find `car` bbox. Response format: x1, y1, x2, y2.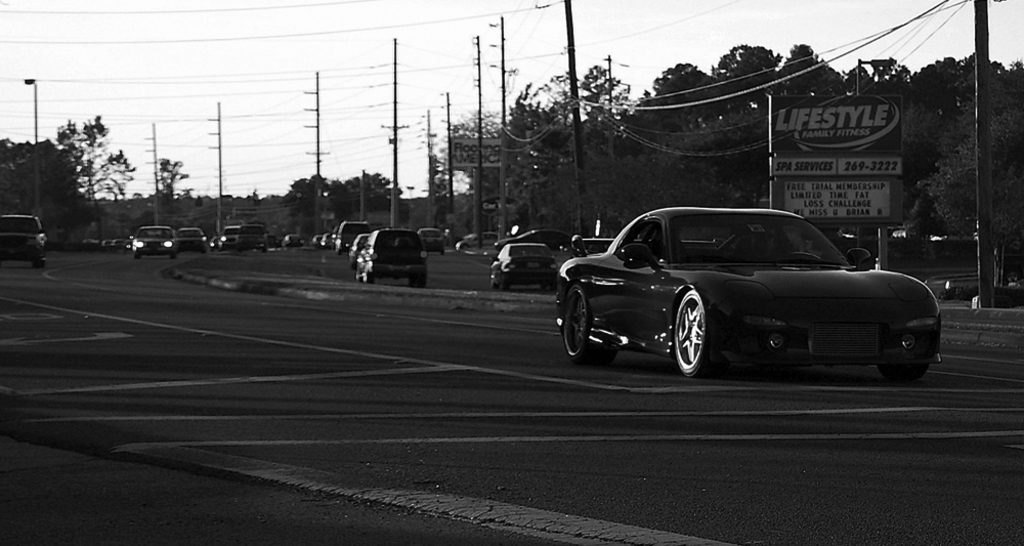
281, 232, 301, 244.
